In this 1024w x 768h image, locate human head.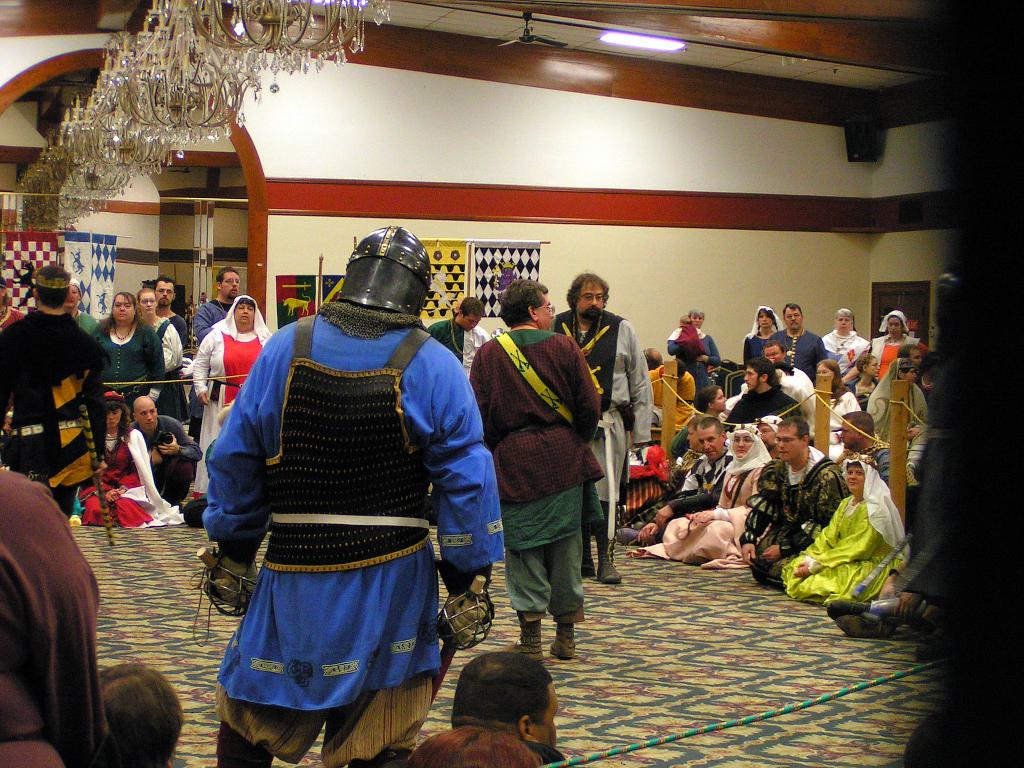
Bounding box: [left=33, top=262, right=72, bottom=315].
